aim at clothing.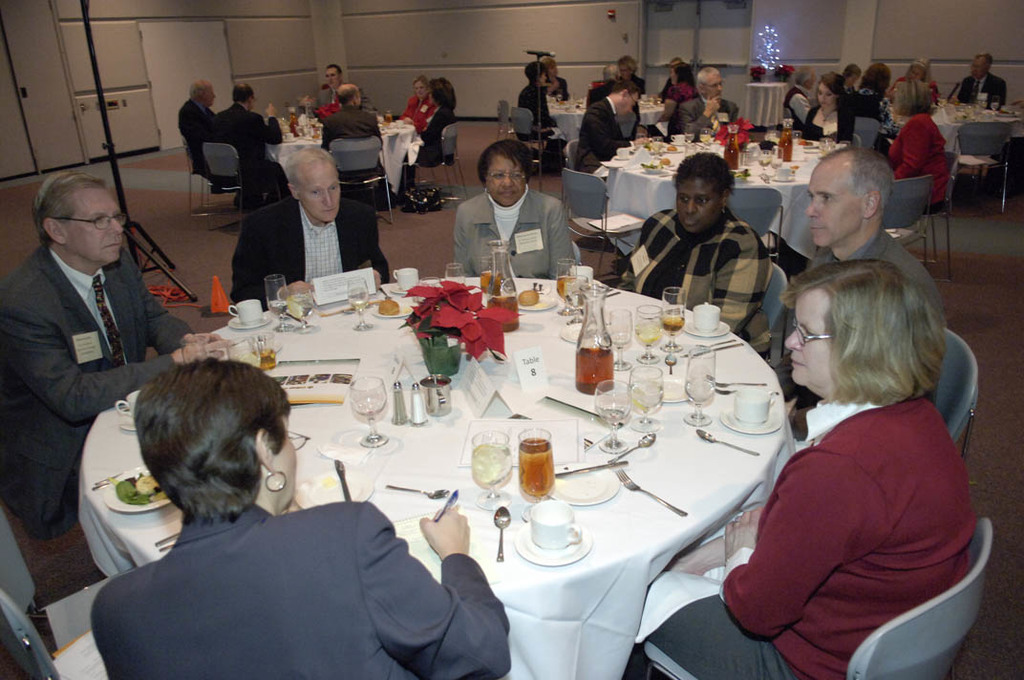
Aimed at left=792, top=103, right=864, bottom=144.
